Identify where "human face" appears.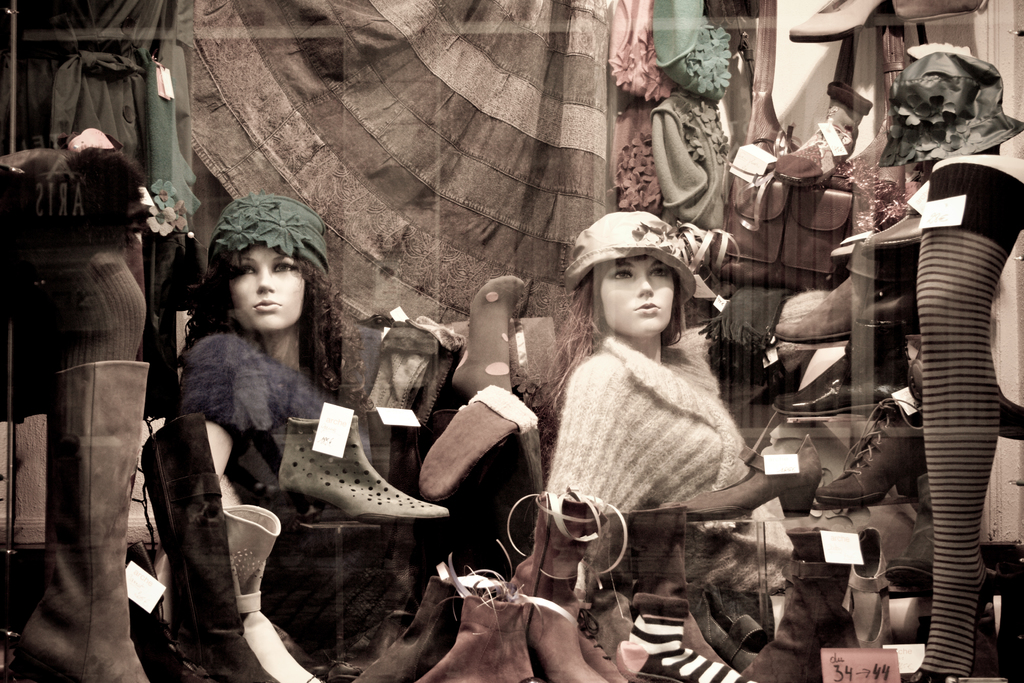
Appears at (left=591, top=251, right=680, bottom=334).
